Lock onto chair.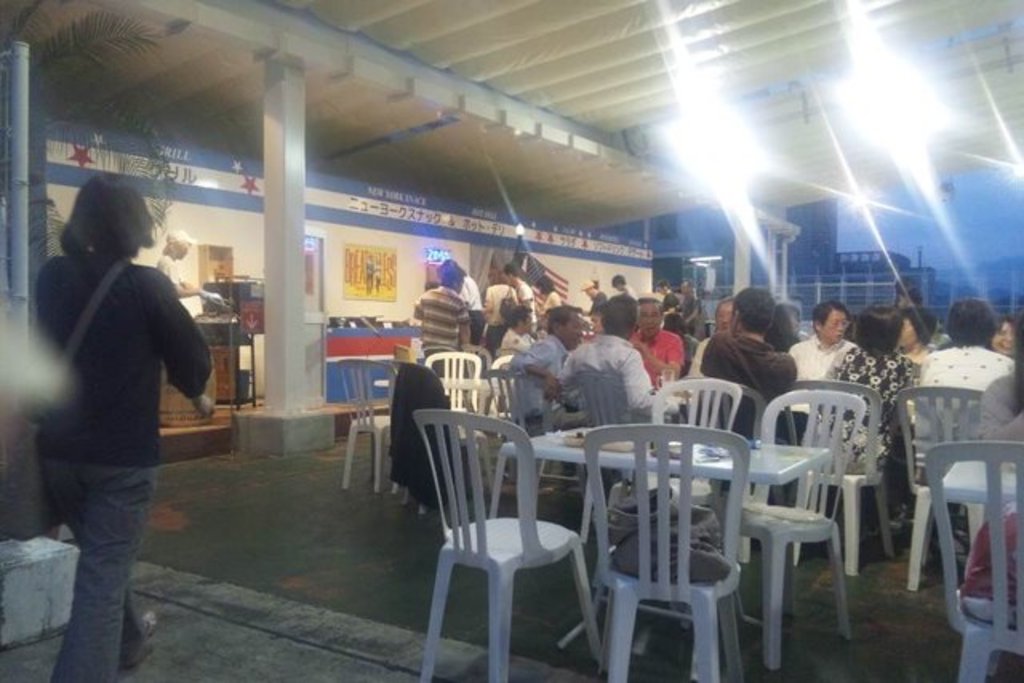
Locked: box=[586, 421, 747, 681].
